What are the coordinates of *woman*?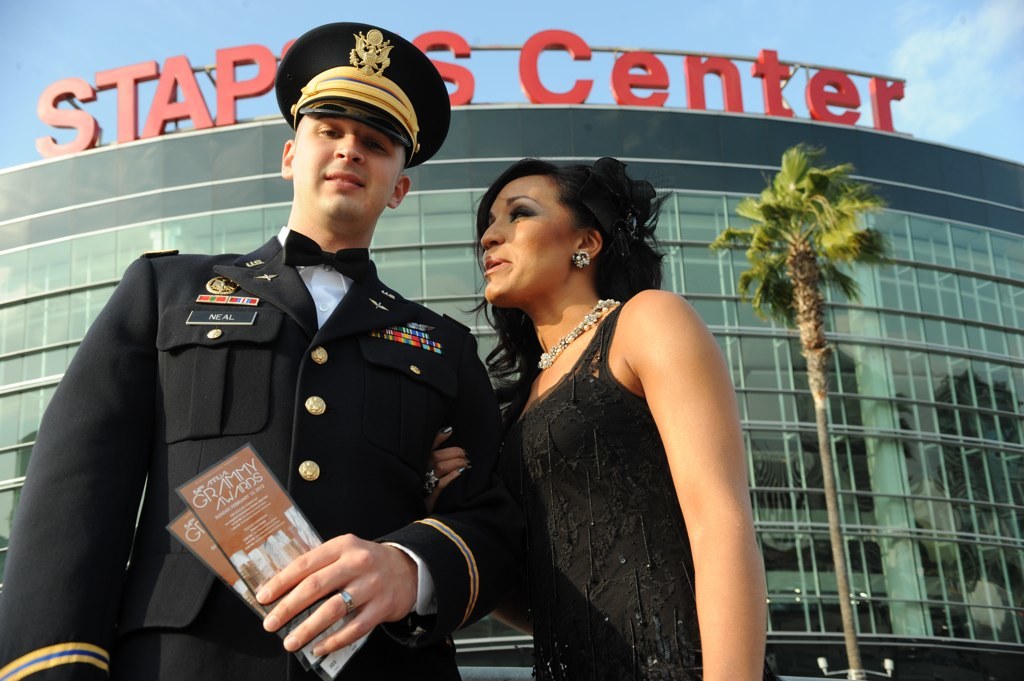
443,113,772,680.
